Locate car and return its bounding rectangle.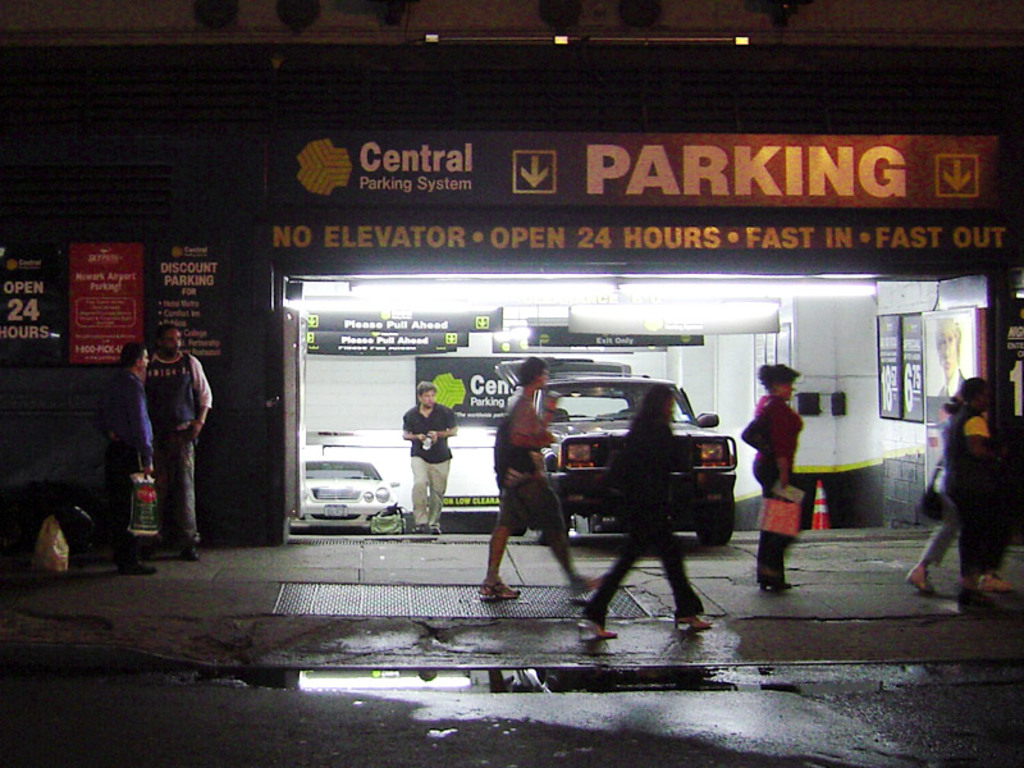
box=[289, 449, 407, 536].
